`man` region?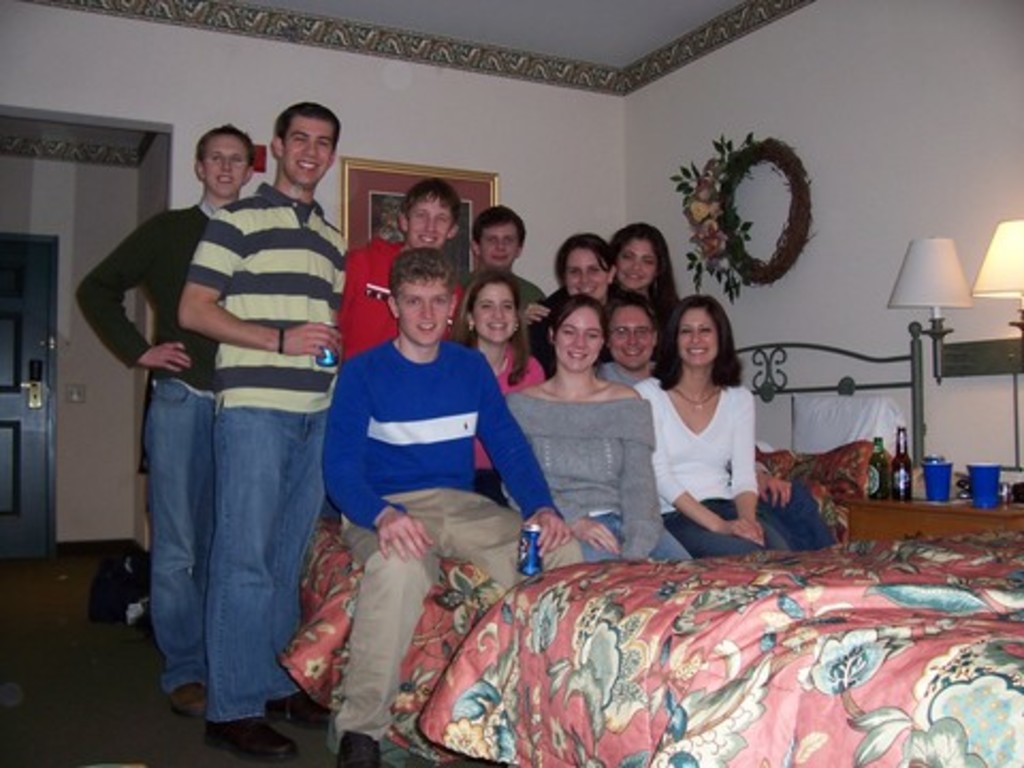
[x1=333, y1=173, x2=469, y2=361]
